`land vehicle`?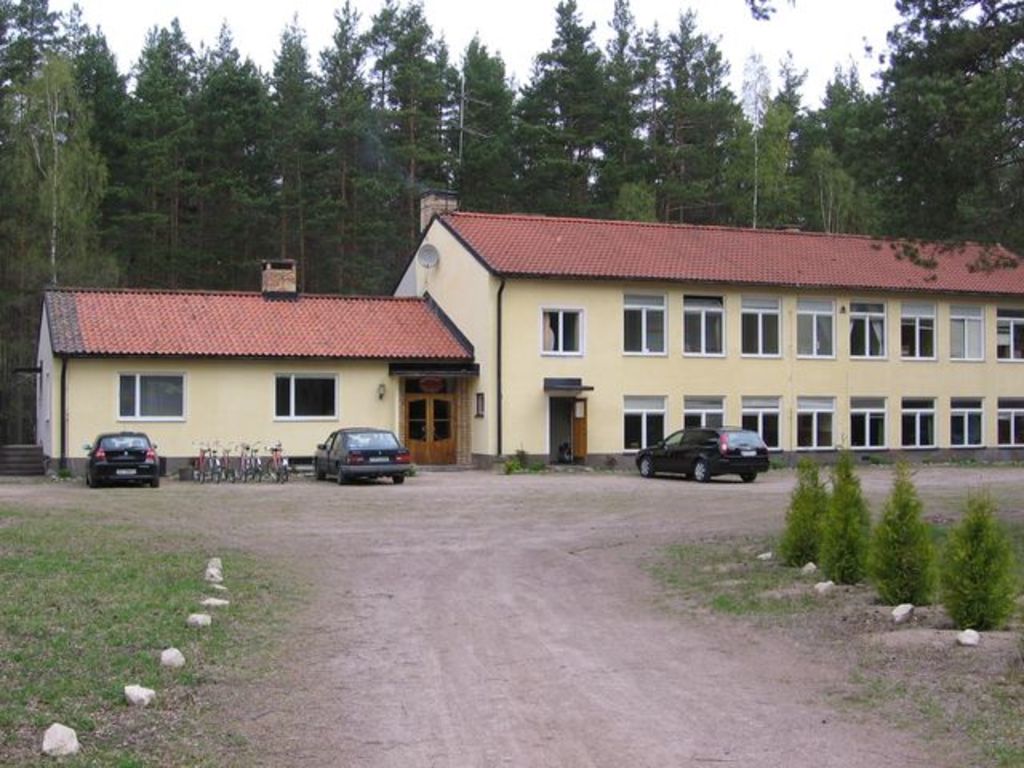
bbox(189, 437, 219, 480)
